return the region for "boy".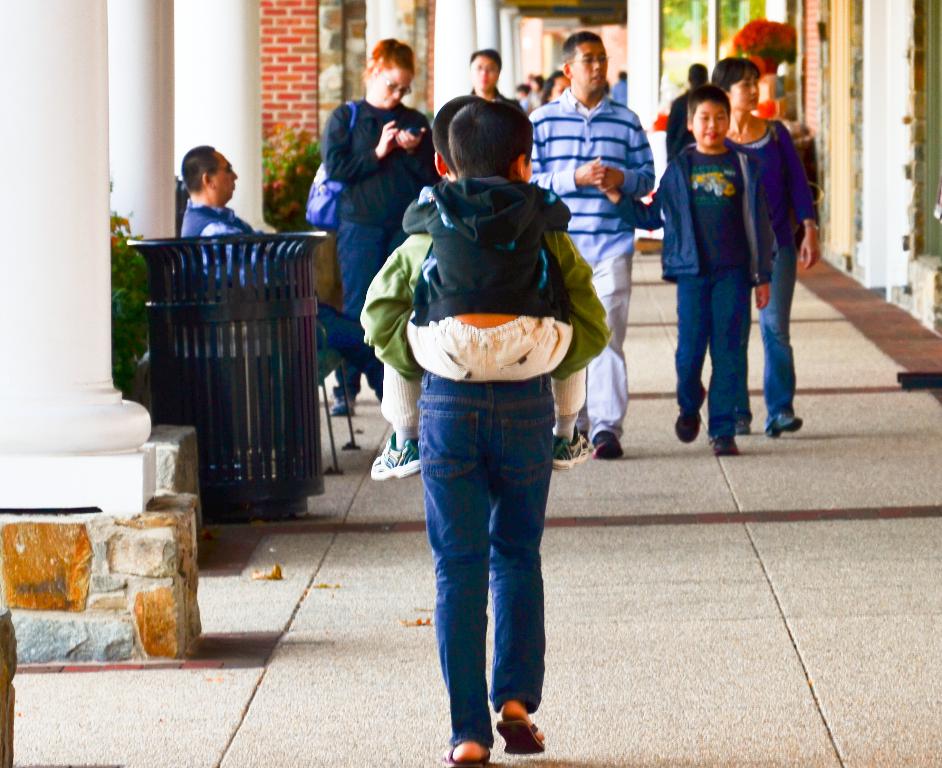
x1=357, y1=100, x2=607, y2=484.
